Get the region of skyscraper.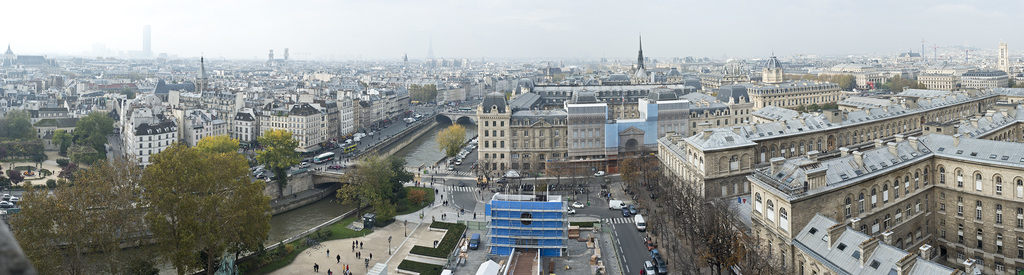
739,48,847,115.
